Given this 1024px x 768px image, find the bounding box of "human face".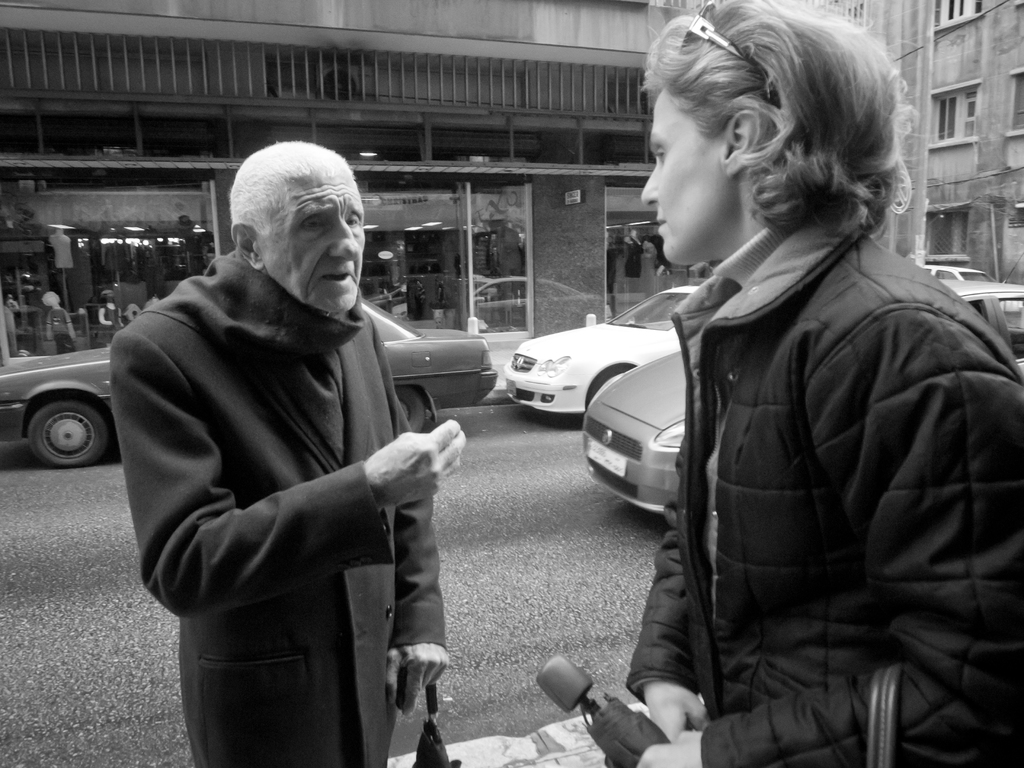
{"left": 259, "top": 163, "right": 368, "bottom": 314}.
